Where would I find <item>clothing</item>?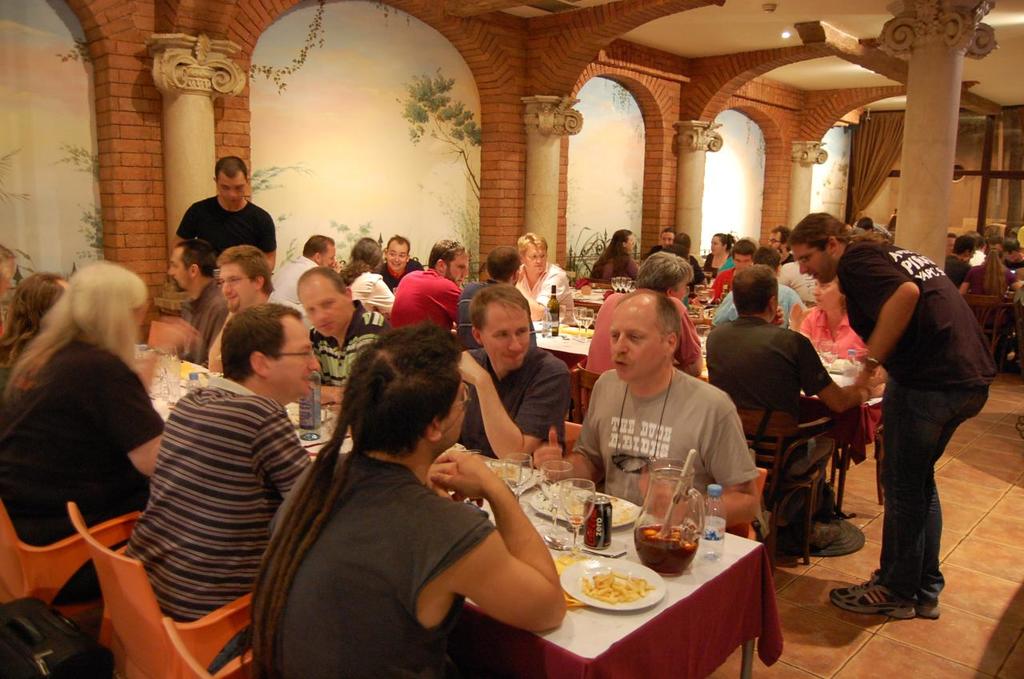
At [379,259,426,290].
